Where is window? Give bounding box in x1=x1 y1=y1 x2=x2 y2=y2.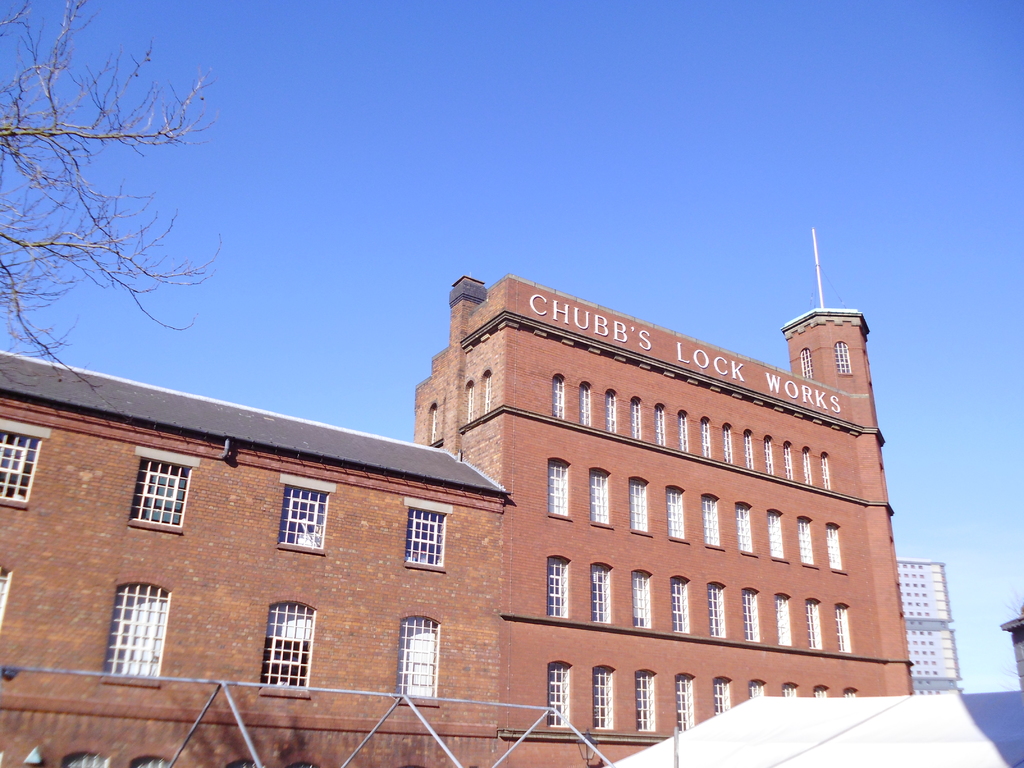
x1=701 y1=417 x2=712 y2=459.
